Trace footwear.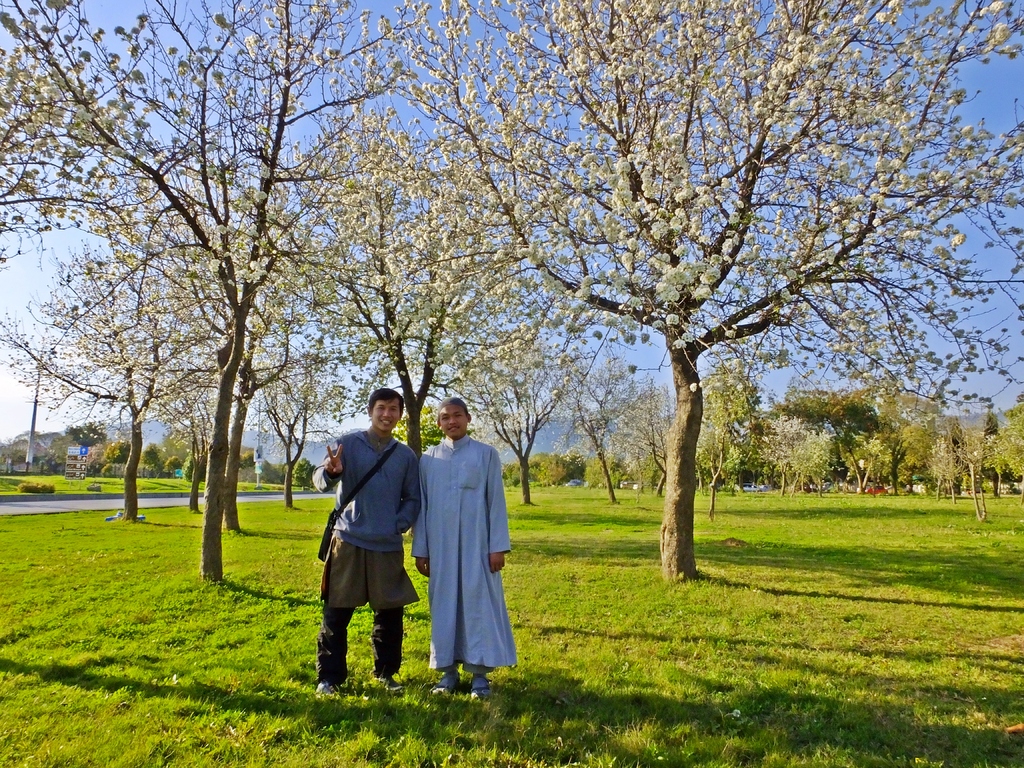
Traced to rect(470, 673, 494, 703).
